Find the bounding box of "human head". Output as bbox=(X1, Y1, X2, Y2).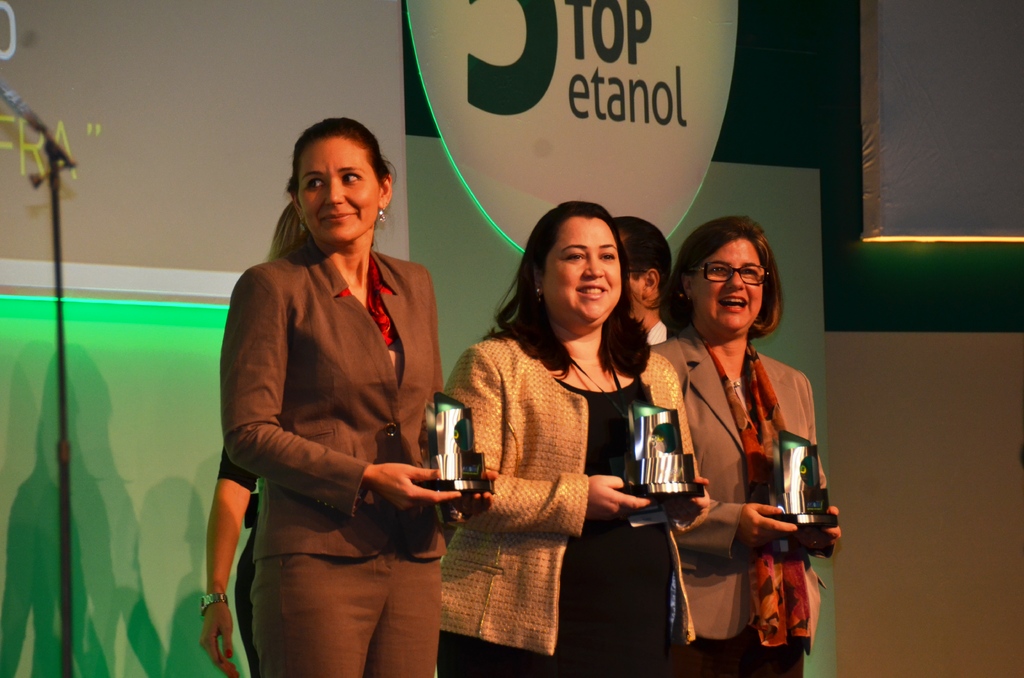
bbox=(676, 215, 781, 339).
